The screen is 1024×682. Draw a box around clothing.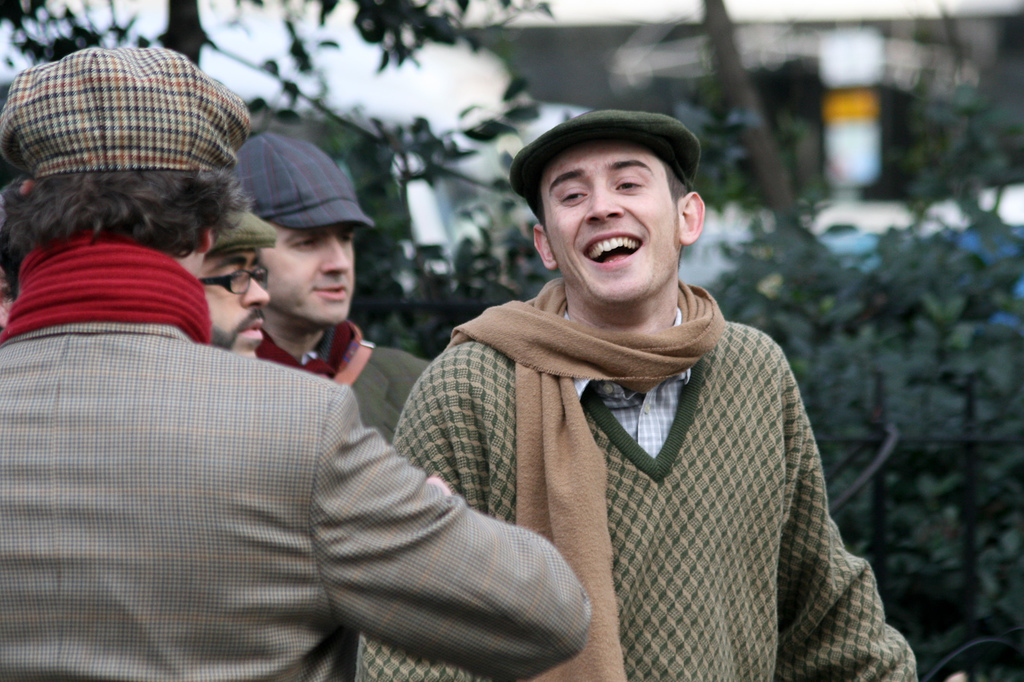
{"left": 256, "top": 329, "right": 437, "bottom": 461}.
